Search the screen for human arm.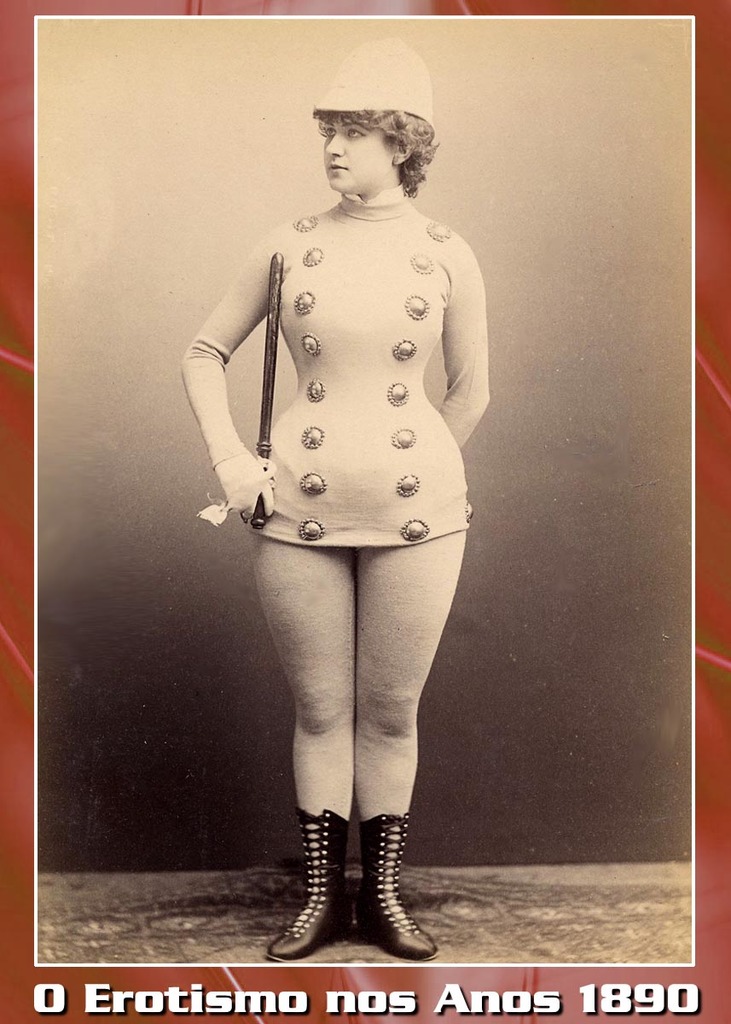
Found at [189,231,288,555].
